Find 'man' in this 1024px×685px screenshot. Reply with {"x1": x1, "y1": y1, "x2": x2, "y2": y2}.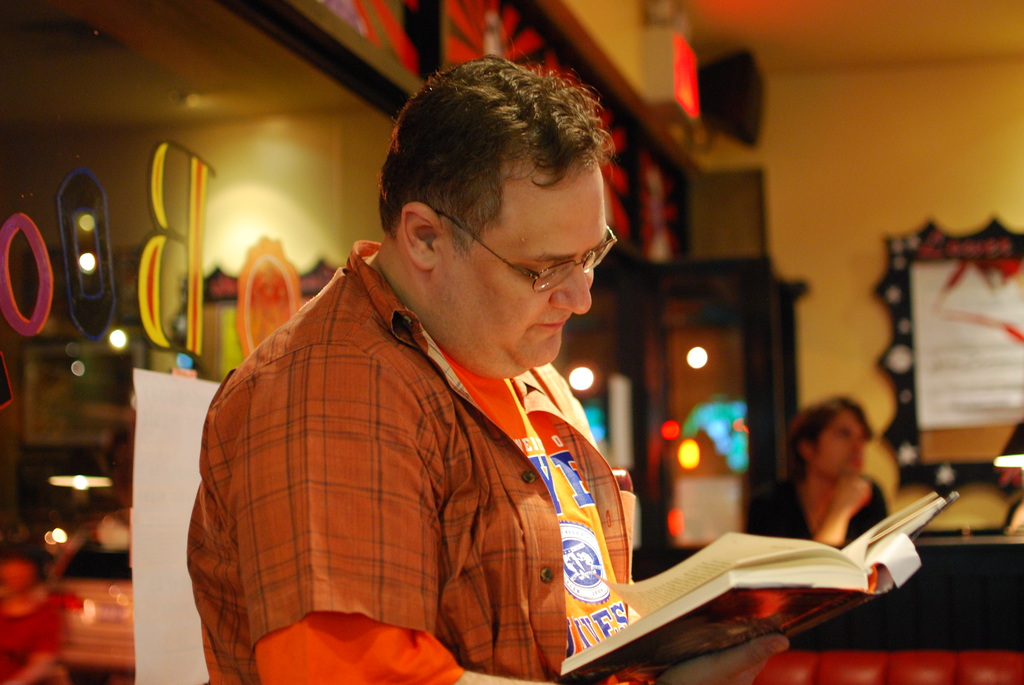
{"x1": 0, "y1": 562, "x2": 68, "y2": 684}.
